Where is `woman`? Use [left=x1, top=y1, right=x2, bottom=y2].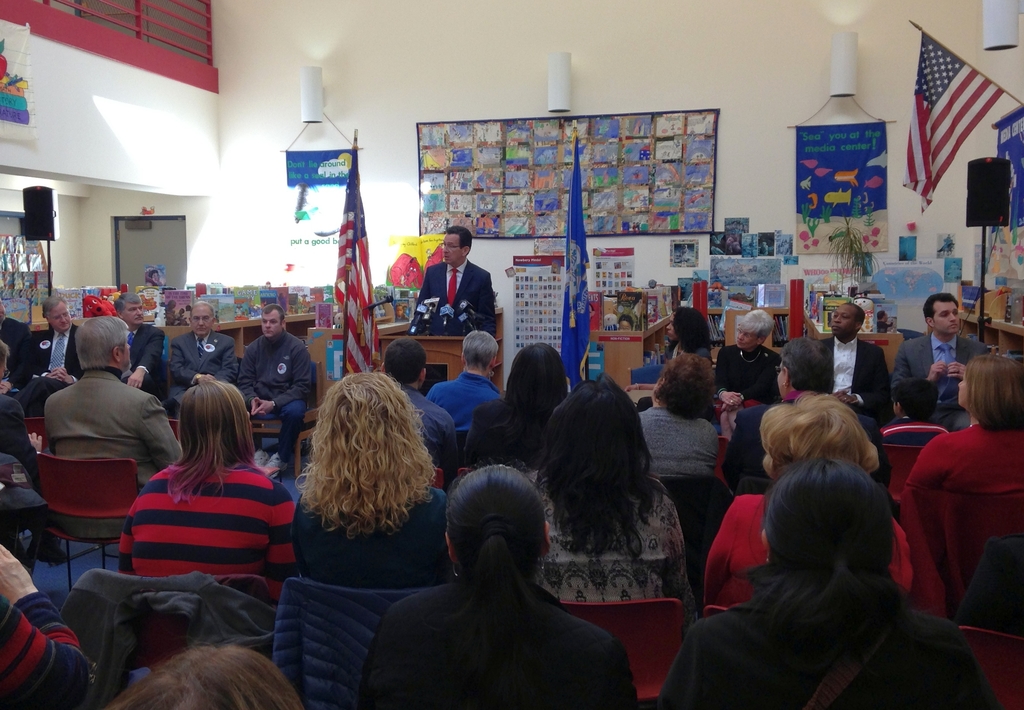
[left=105, top=372, right=287, bottom=576].
